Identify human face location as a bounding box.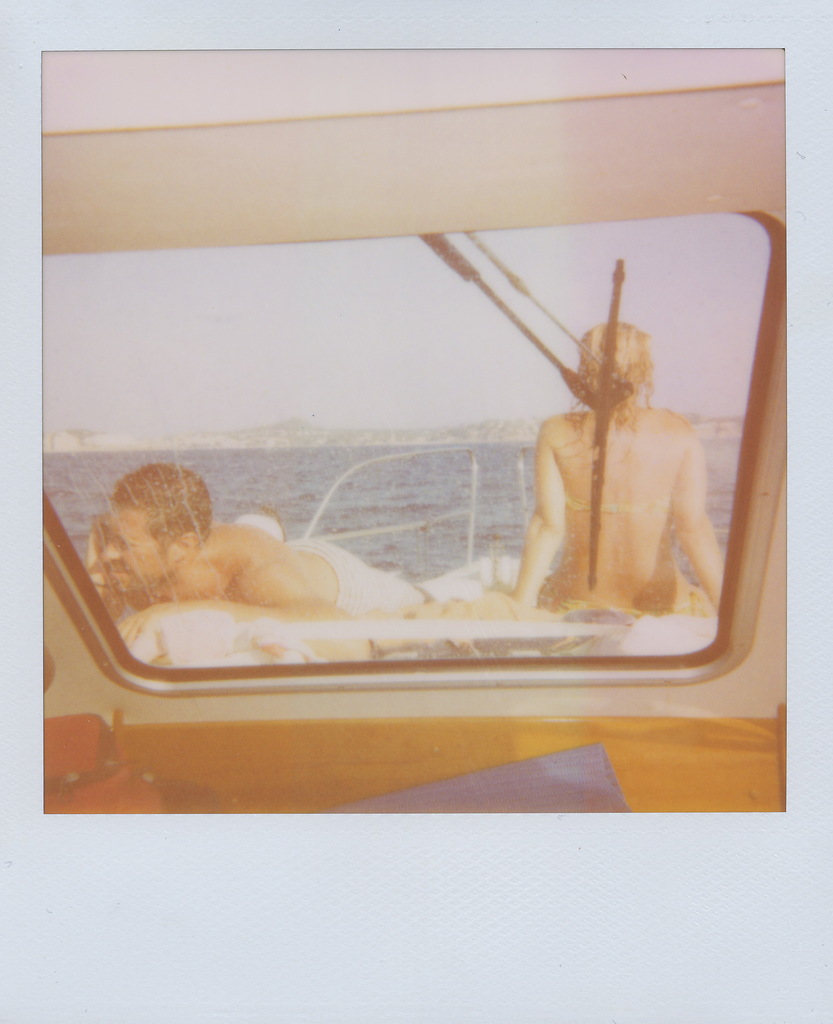
106, 500, 174, 591.
